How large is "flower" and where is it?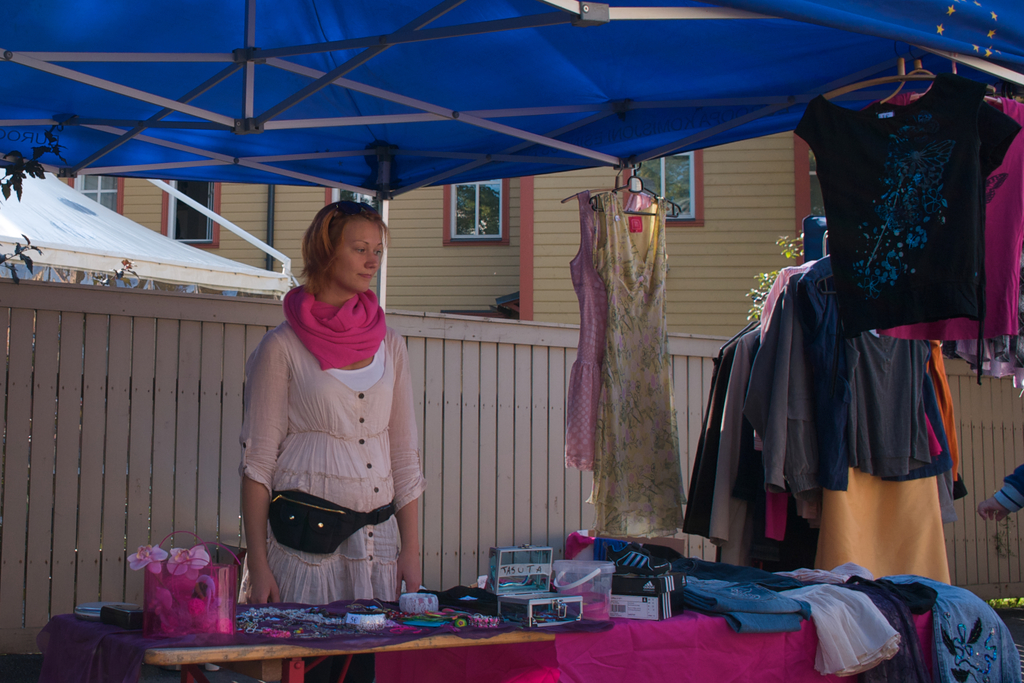
Bounding box: bbox=[164, 542, 211, 577].
